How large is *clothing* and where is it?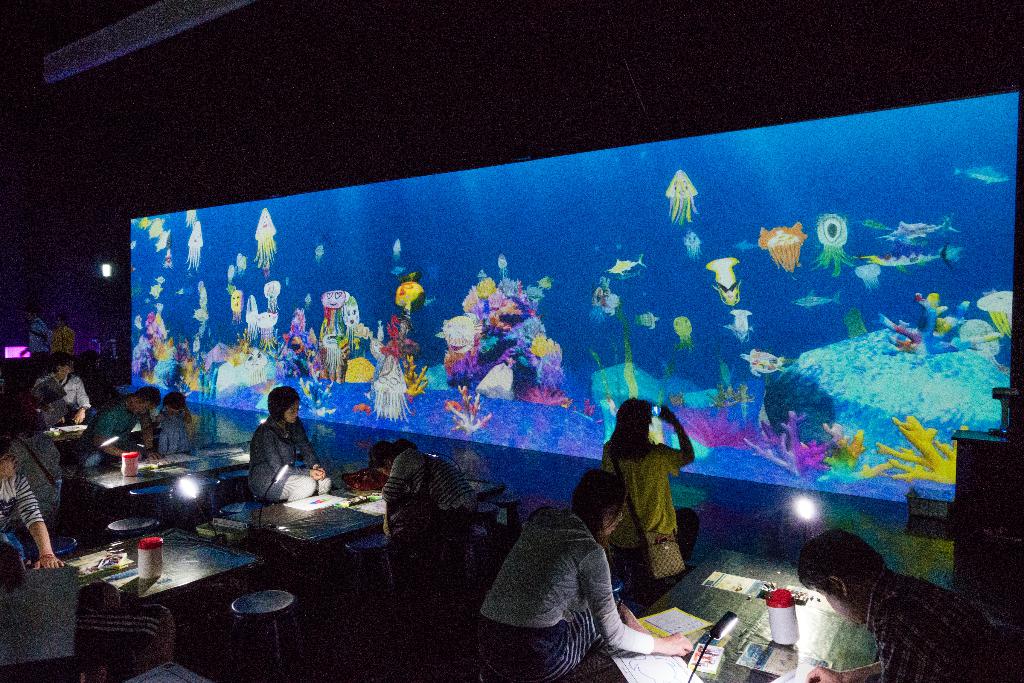
Bounding box: locate(479, 492, 658, 682).
